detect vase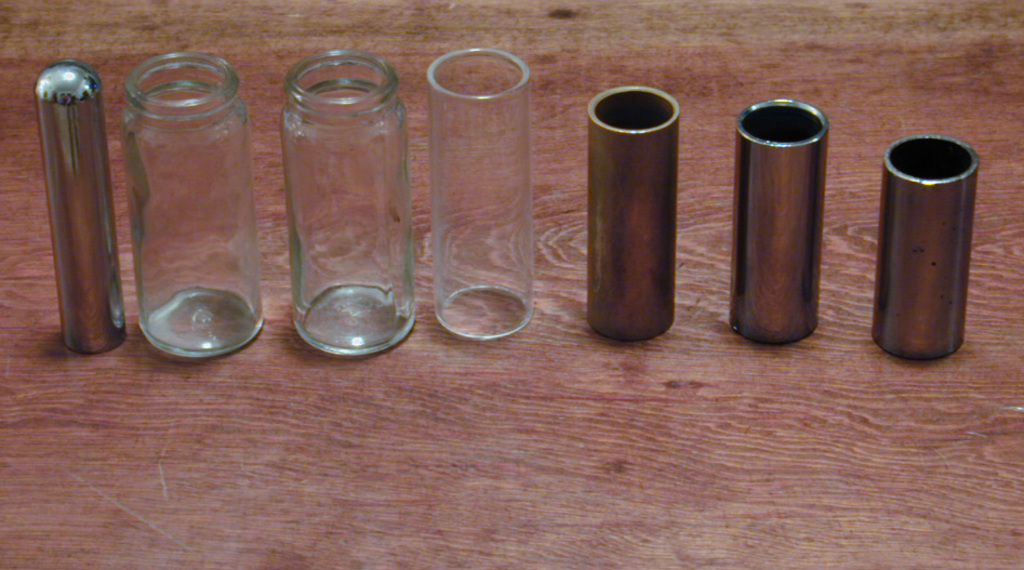
rect(124, 50, 258, 362)
